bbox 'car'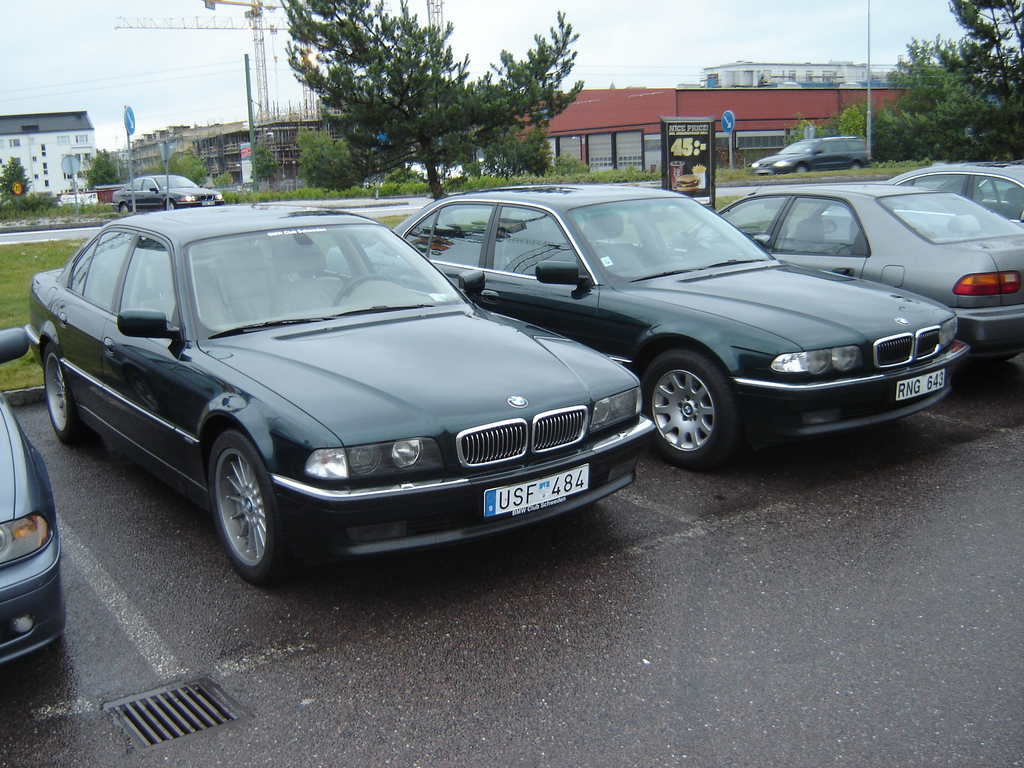
bbox=(749, 134, 874, 174)
